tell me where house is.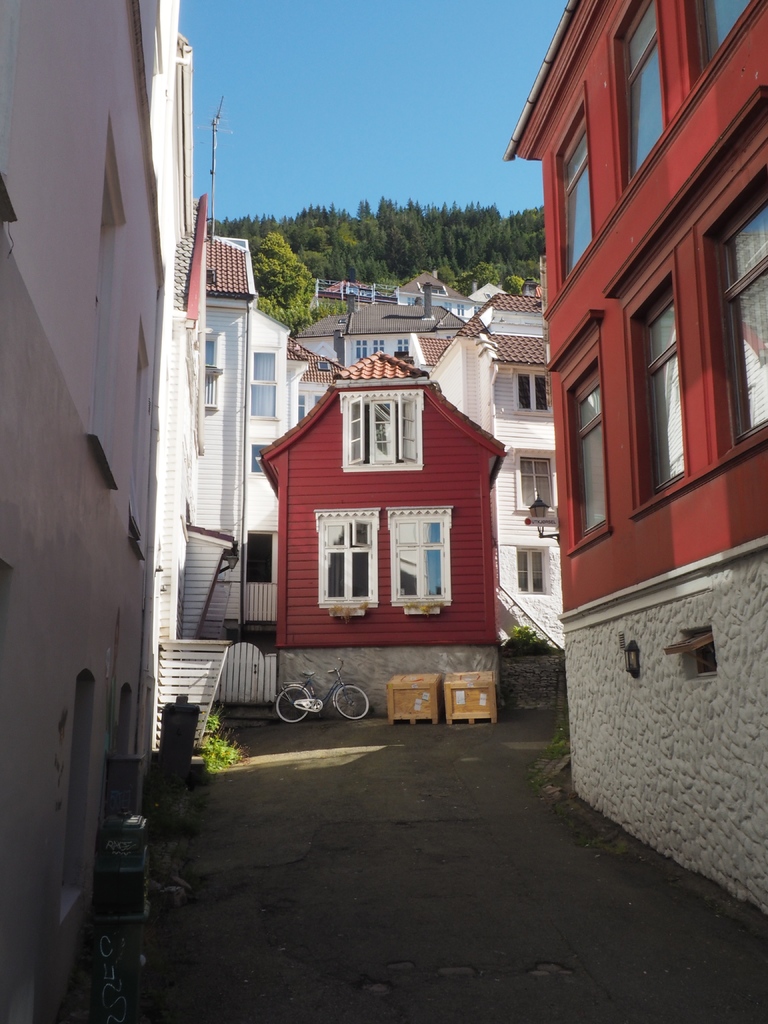
house is at l=0, t=4, r=385, b=451.
